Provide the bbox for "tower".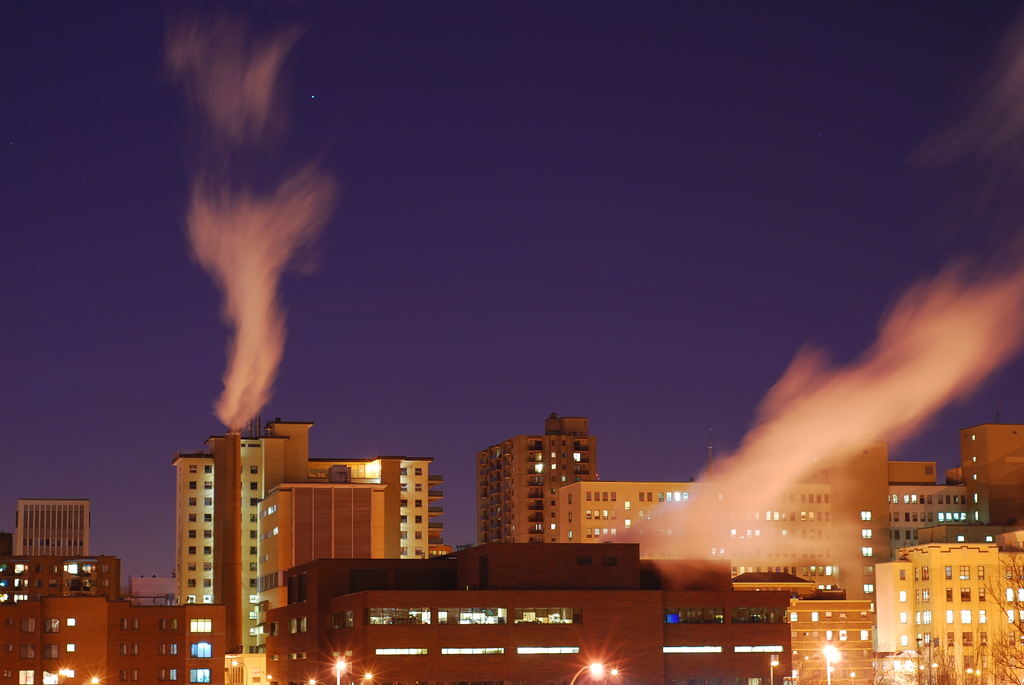
(171,424,440,684).
